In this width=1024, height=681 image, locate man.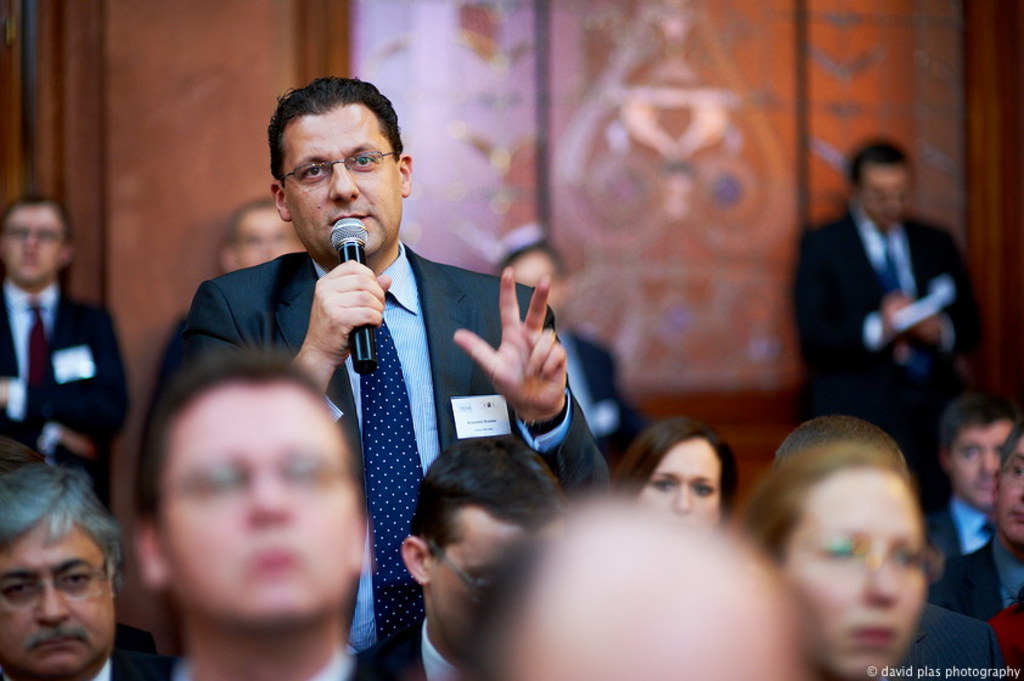
Bounding box: Rect(353, 428, 566, 680).
